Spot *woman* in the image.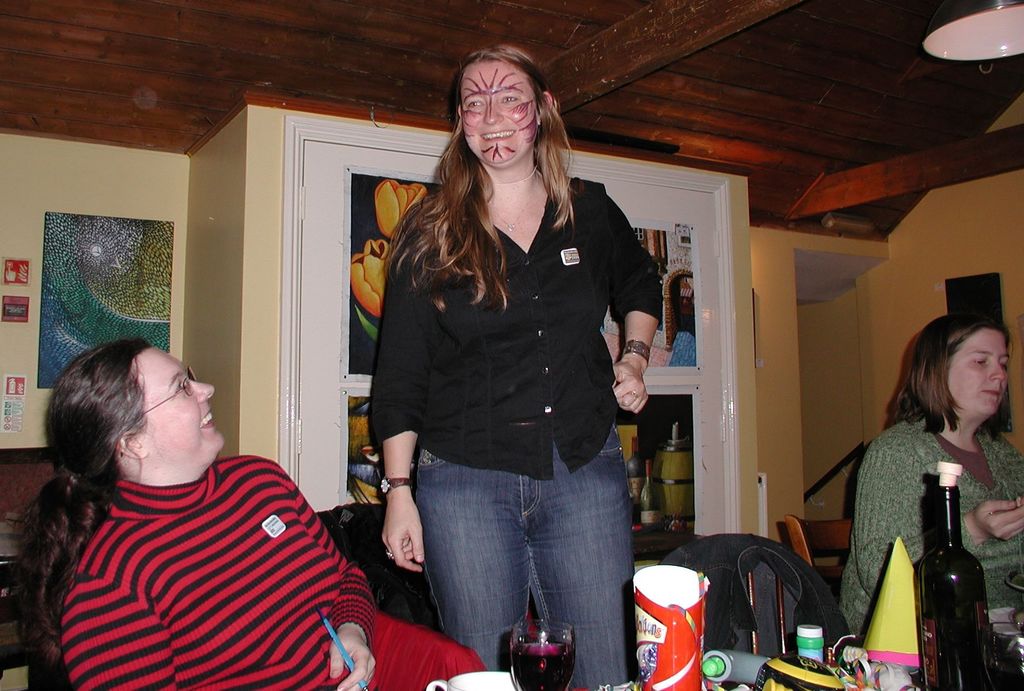
*woman* found at [357,55,676,683].
